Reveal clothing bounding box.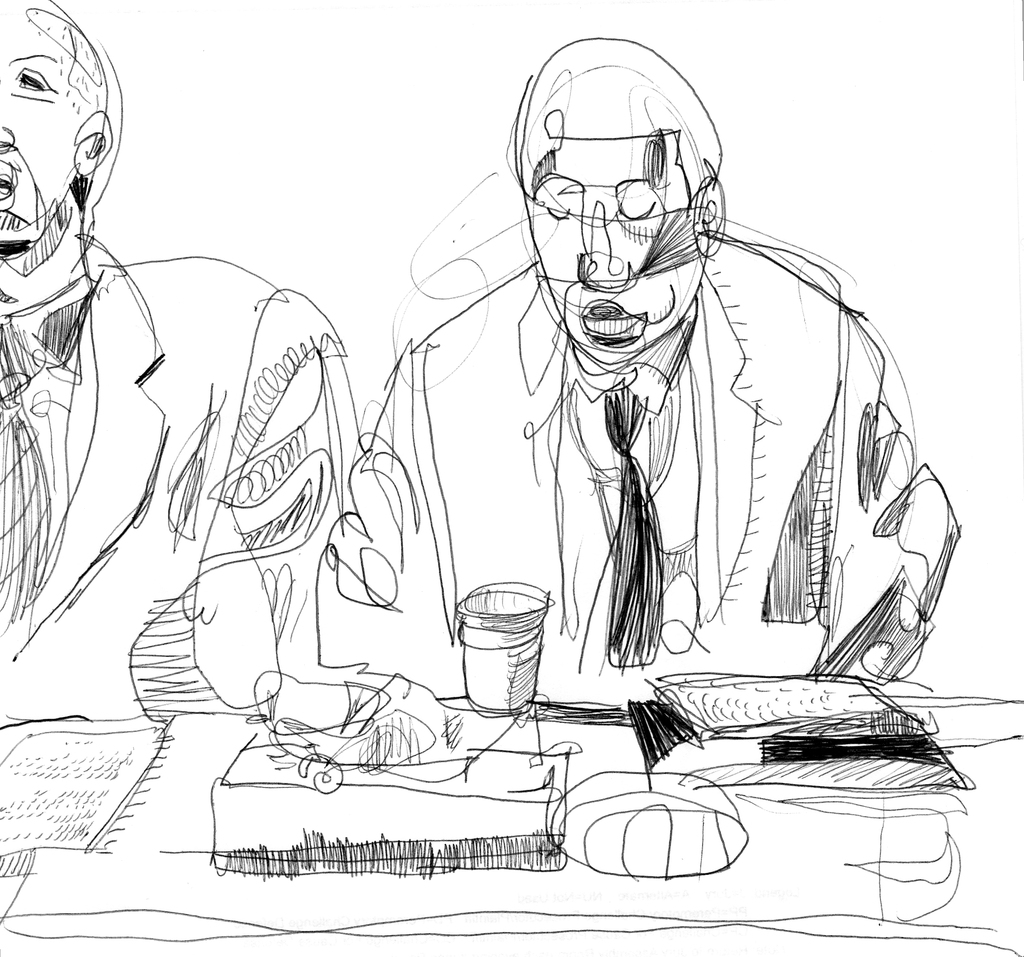
Revealed: region(0, 254, 346, 717).
